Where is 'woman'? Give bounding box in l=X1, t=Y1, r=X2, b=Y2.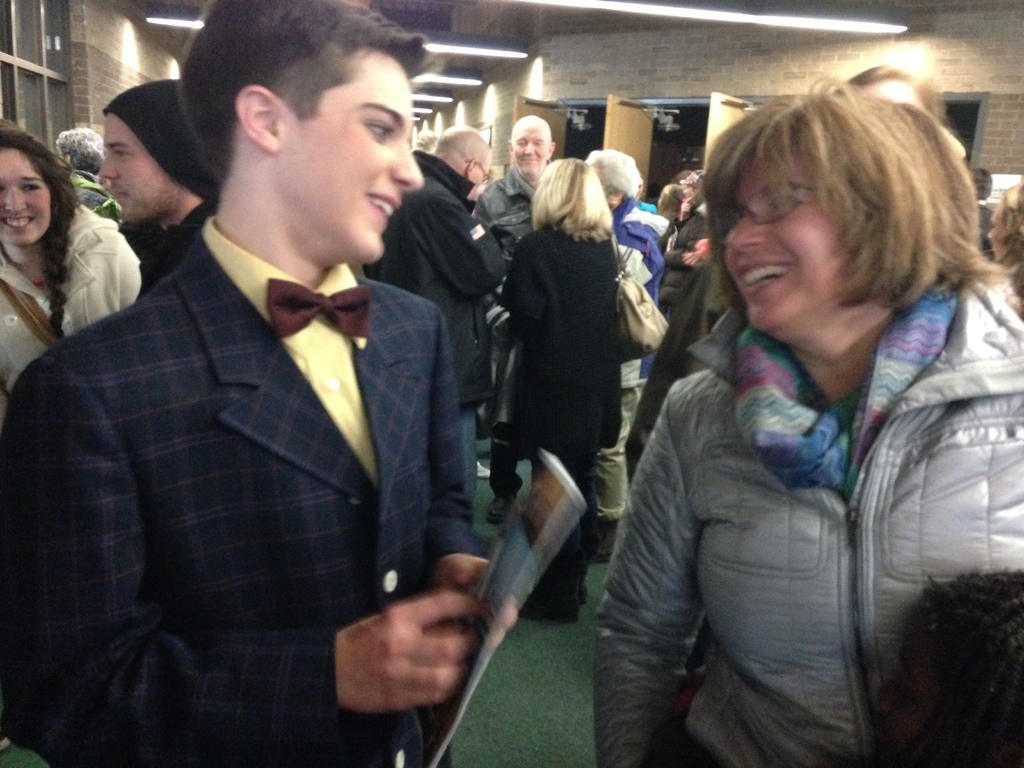
l=587, t=148, r=661, b=490.
